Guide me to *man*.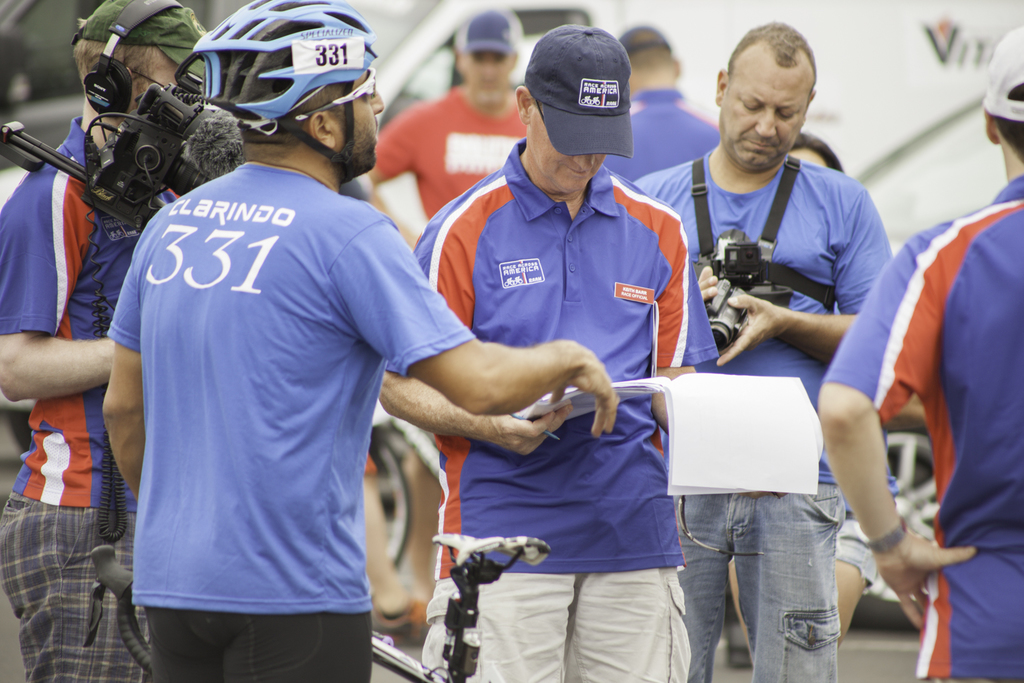
Guidance: <box>367,10,524,219</box>.
